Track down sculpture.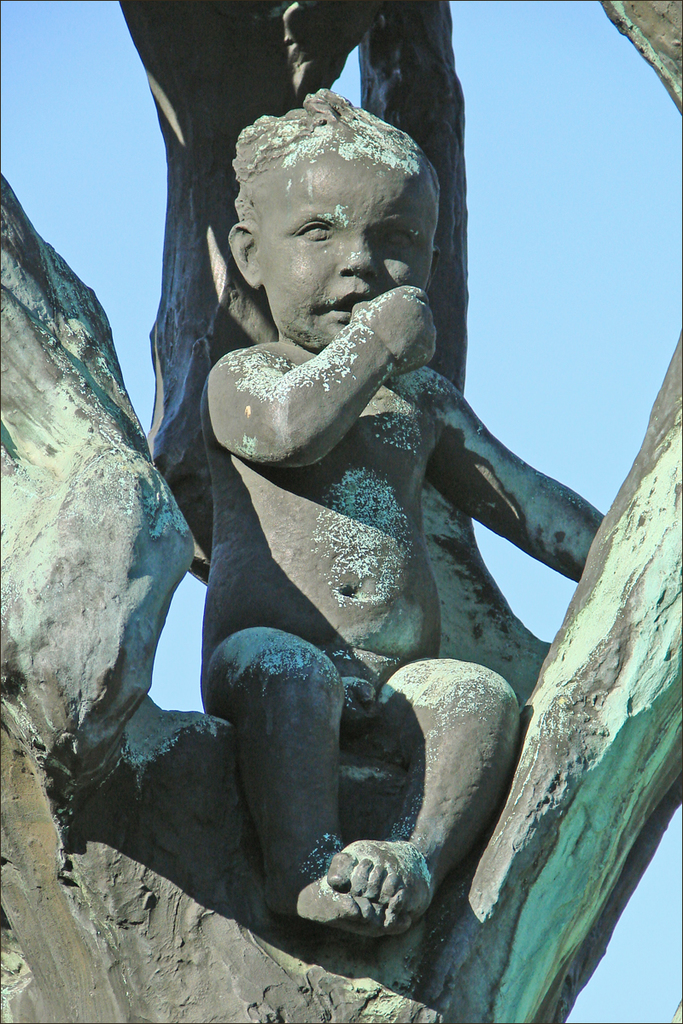
Tracked to [x1=85, y1=69, x2=593, y2=1009].
